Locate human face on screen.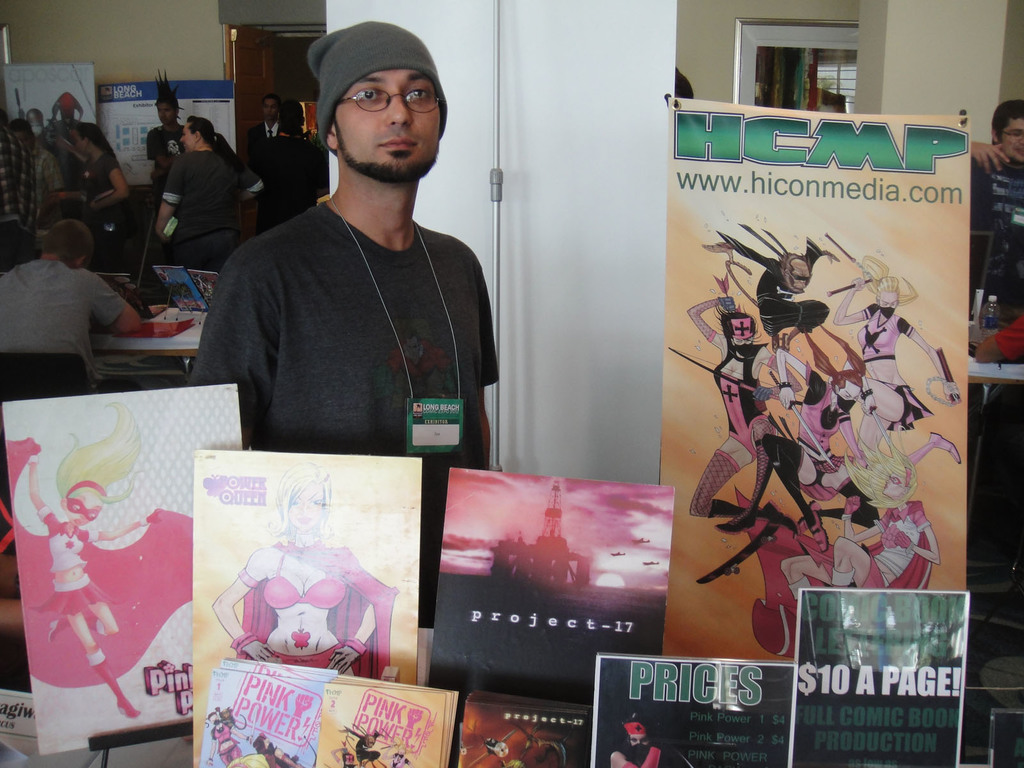
On screen at BBox(879, 470, 904, 500).
